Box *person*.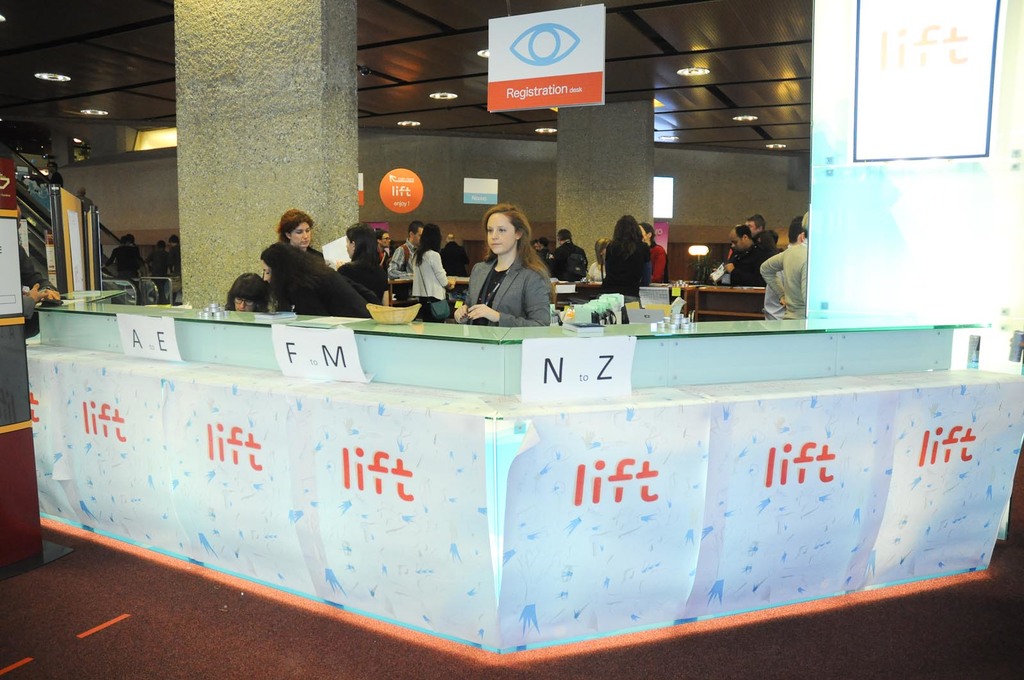
{"x1": 639, "y1": 220, "x2": 670, "y2": 285}.
